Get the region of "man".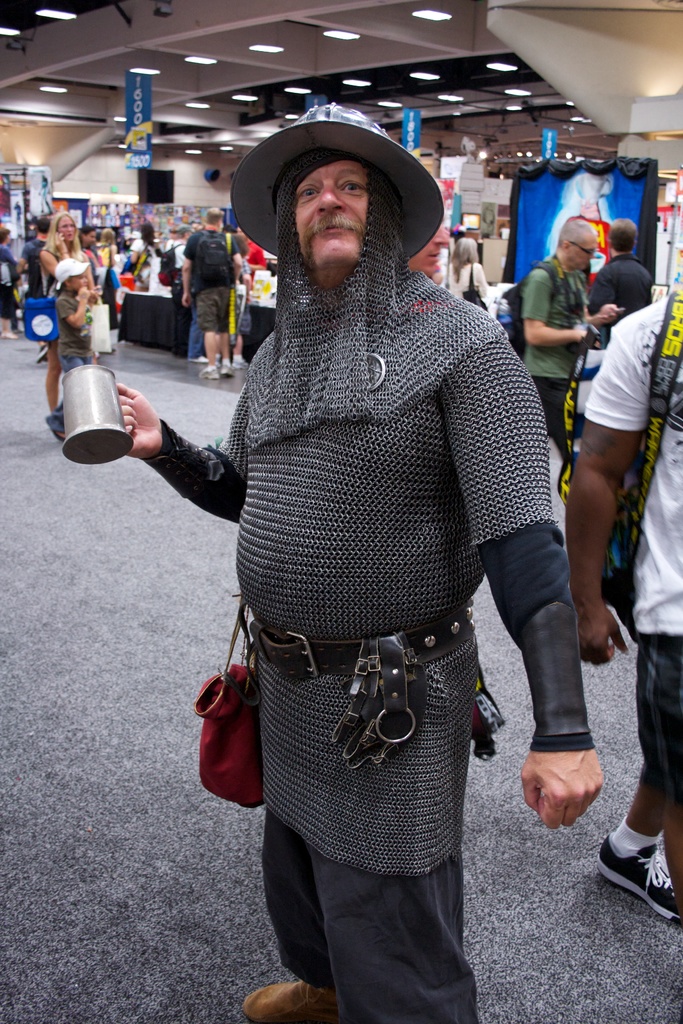
box=[559, 286, 682, 927].
